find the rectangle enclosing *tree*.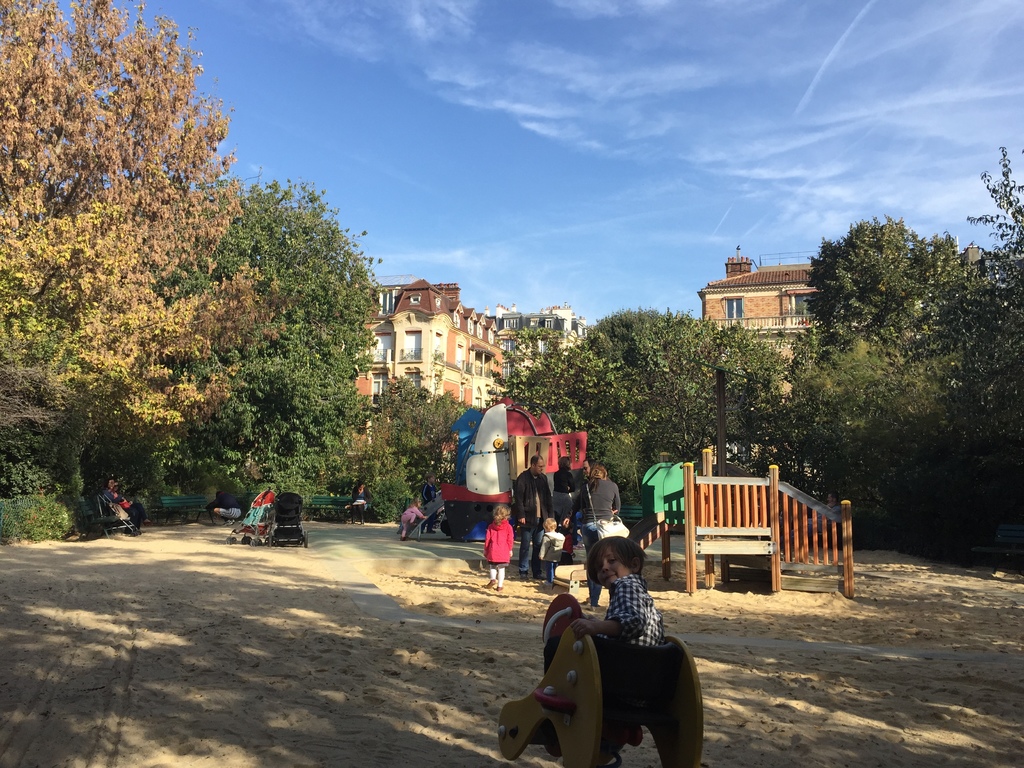
(801, 214, 968, 349).
